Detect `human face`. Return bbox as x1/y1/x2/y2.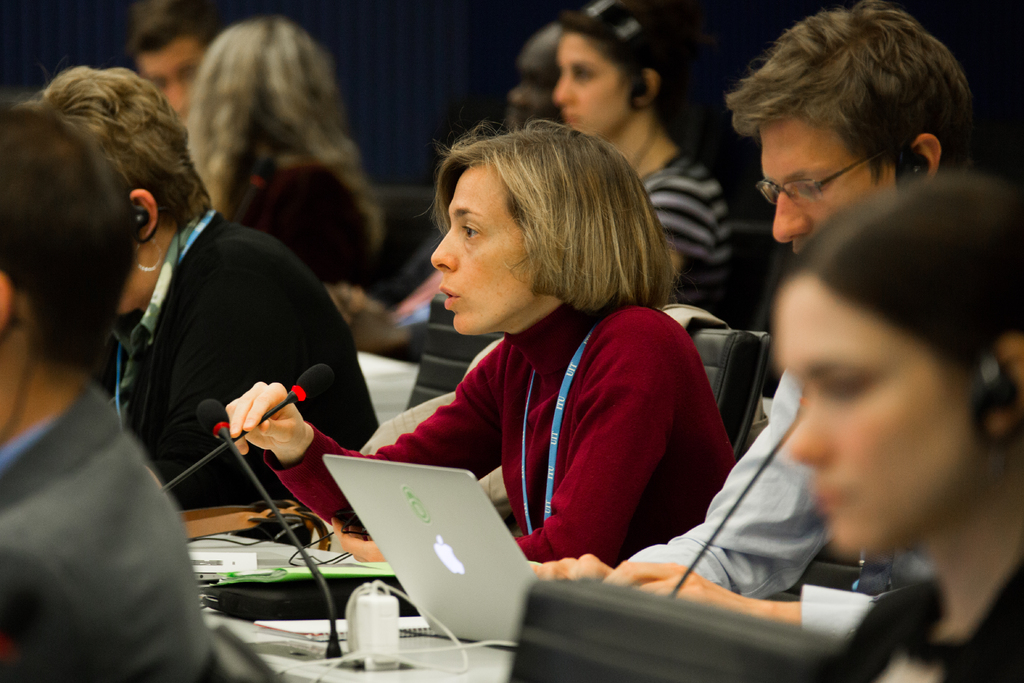
548/32/620/142.
